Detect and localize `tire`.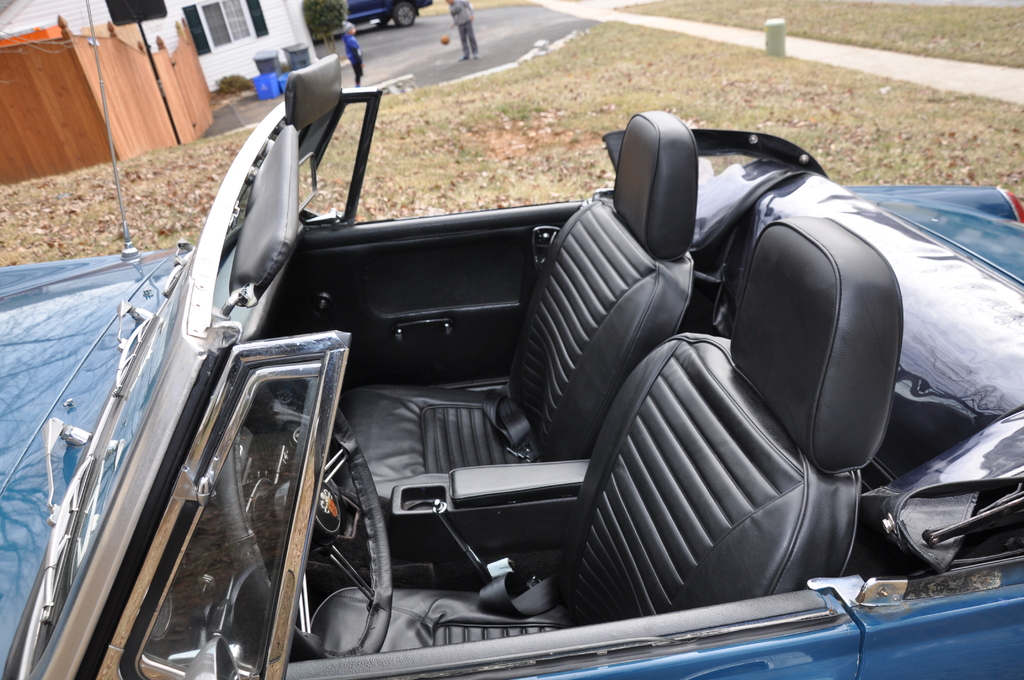
Localized at (left=394, top=2, right=416, bottom=26).
